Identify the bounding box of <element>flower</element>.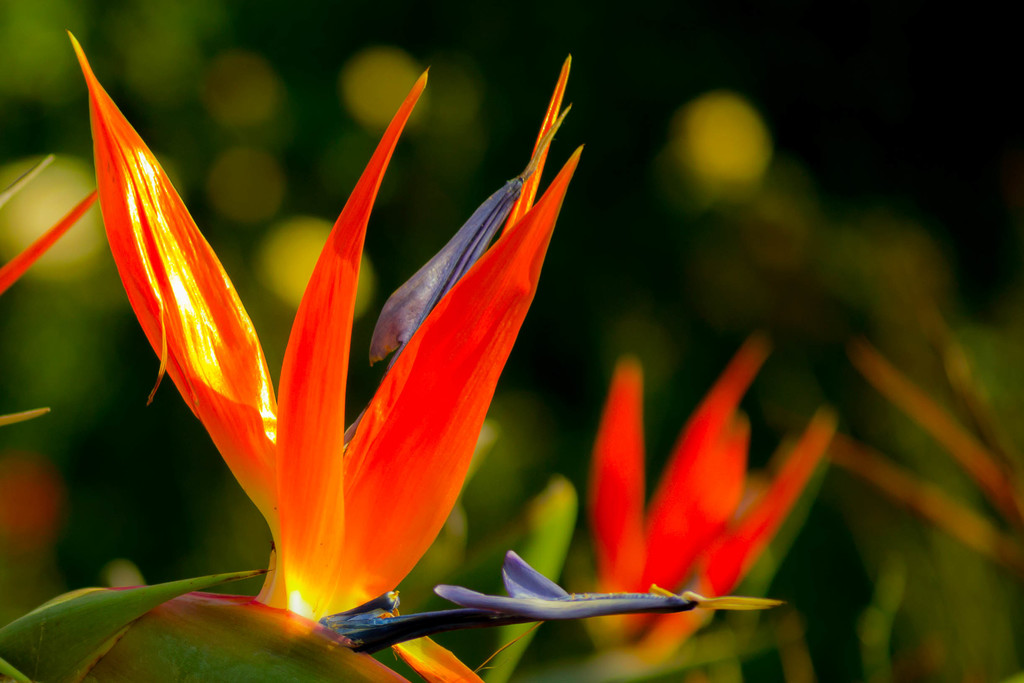
bbox=(589, 335, 839, 664).
